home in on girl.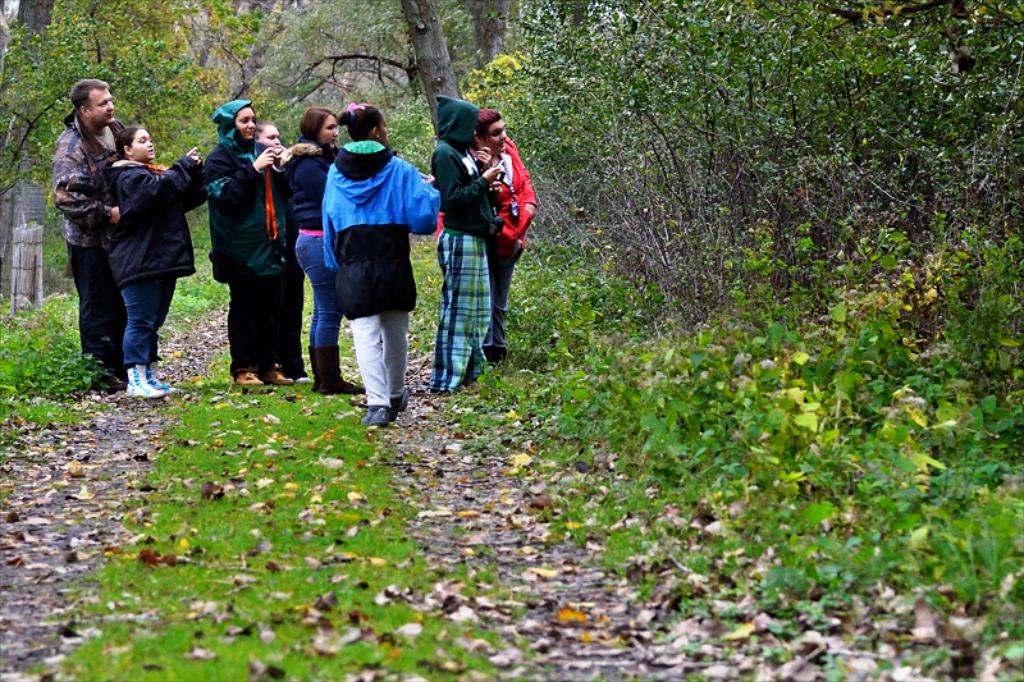
Homed in at select_region(325, 104, 435, 424).
